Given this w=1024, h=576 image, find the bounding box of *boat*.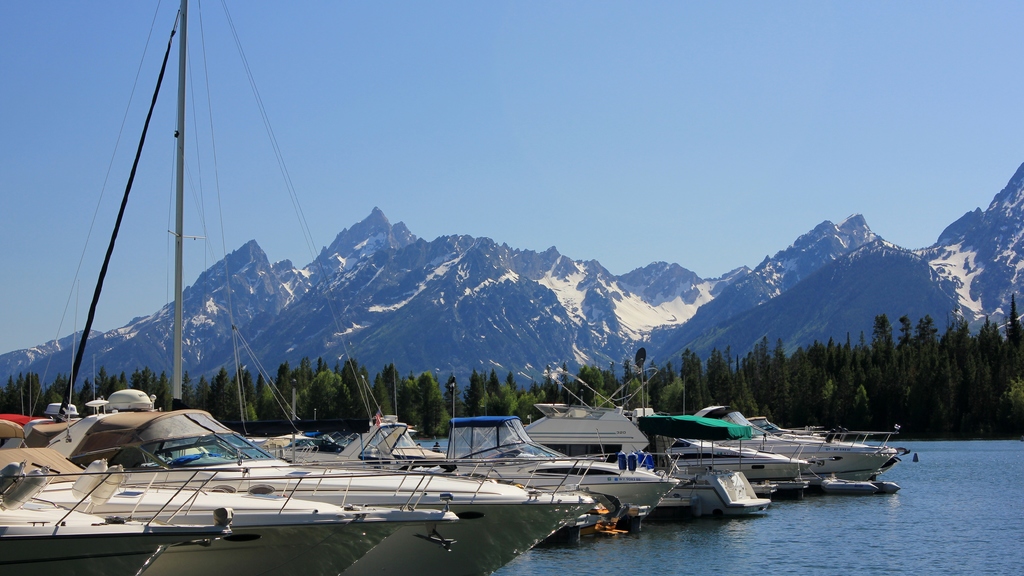
bbox(620, 402, 916, 497).
